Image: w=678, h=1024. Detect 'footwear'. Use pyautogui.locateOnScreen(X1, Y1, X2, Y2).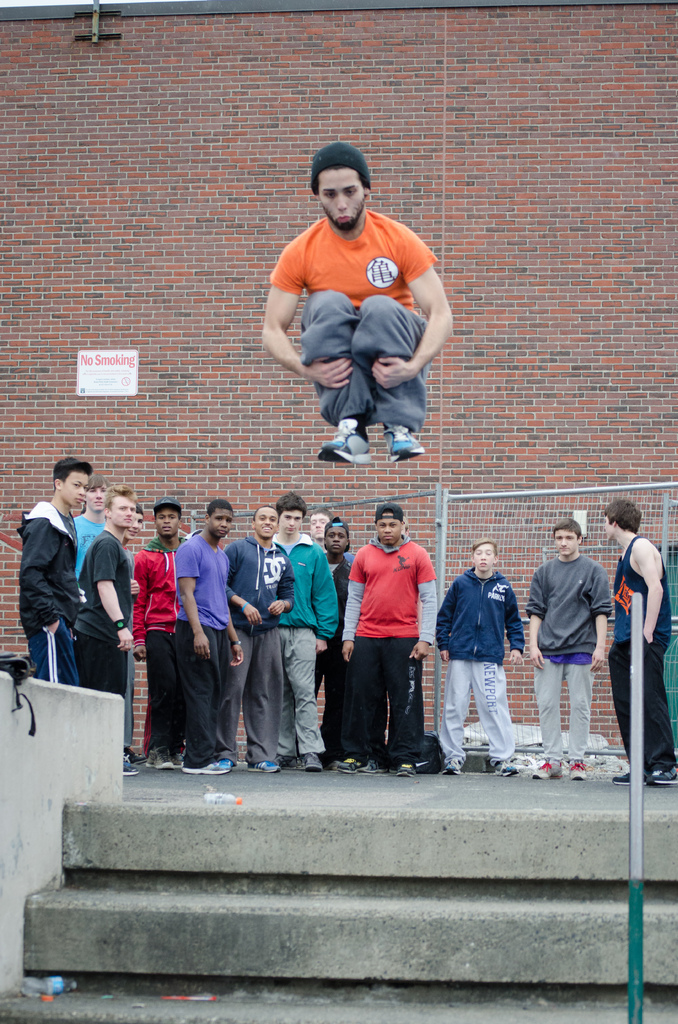
pyautogui.locateOnScreen(650, 765, 677, 789).
